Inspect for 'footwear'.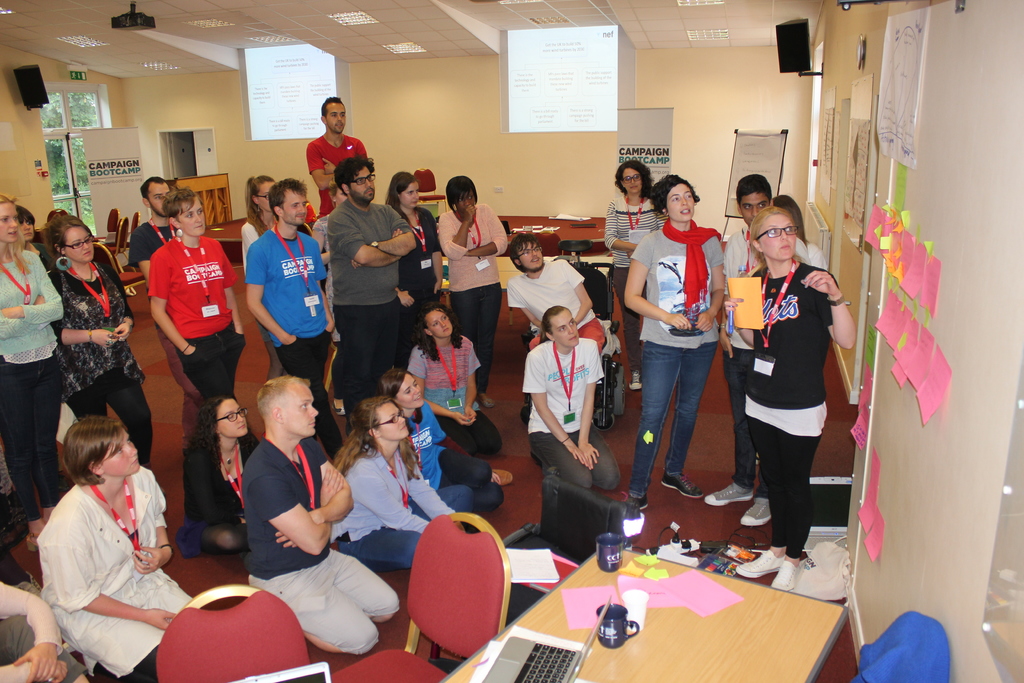
Inspection: bbox(742, 495, 774, 528).
